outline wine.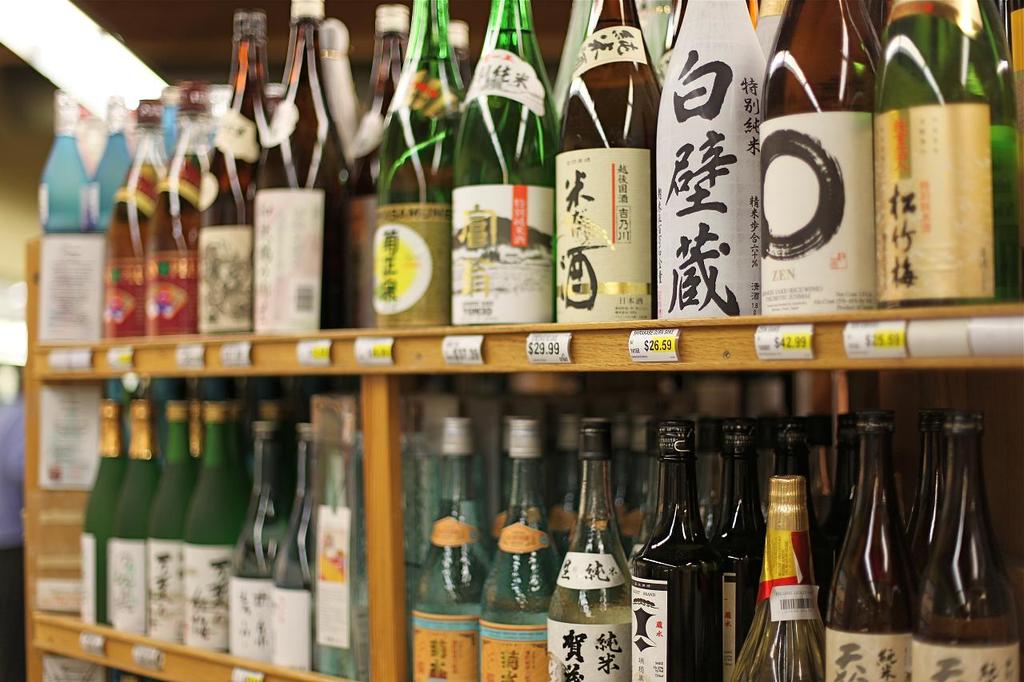
Outline: left=555, top=27, right=666, bottom=318.
